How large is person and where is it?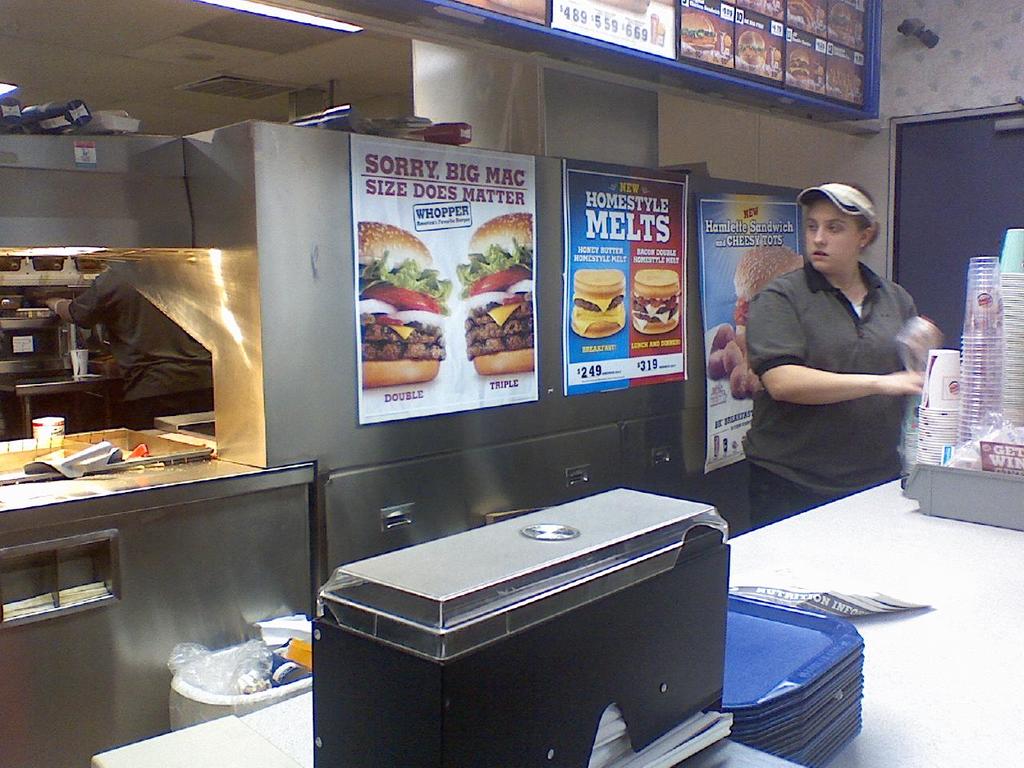
Bounding box: 36/262/210/436.
